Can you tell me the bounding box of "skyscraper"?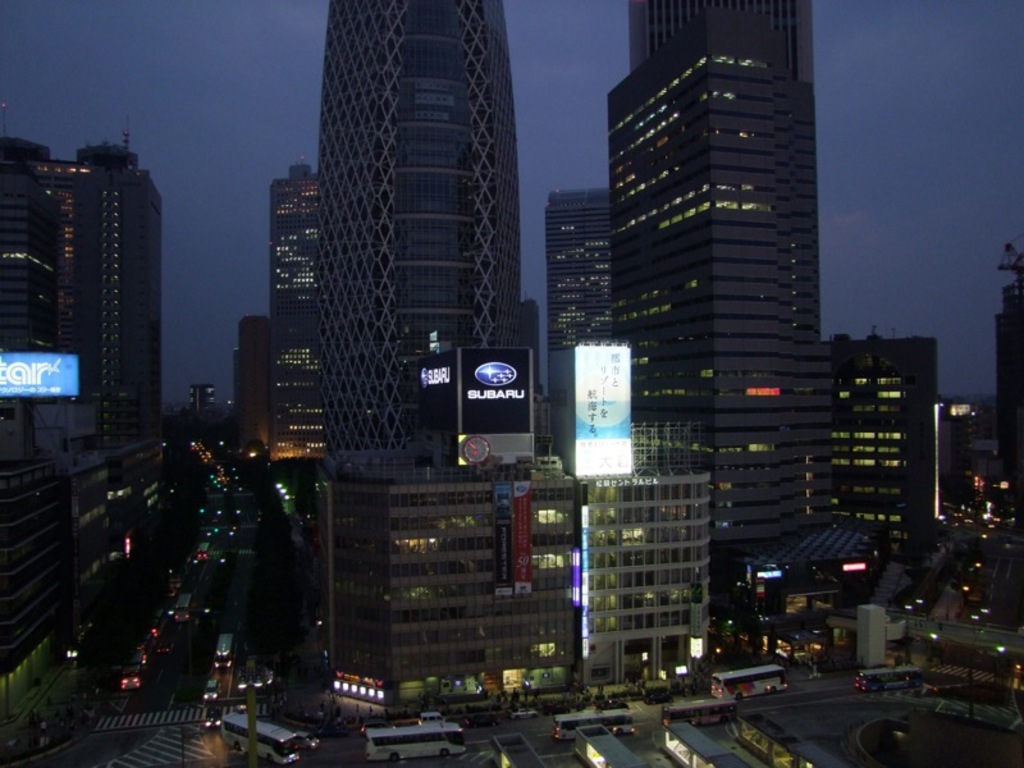
x1=0, y1=179, x2=60, y2=467.
